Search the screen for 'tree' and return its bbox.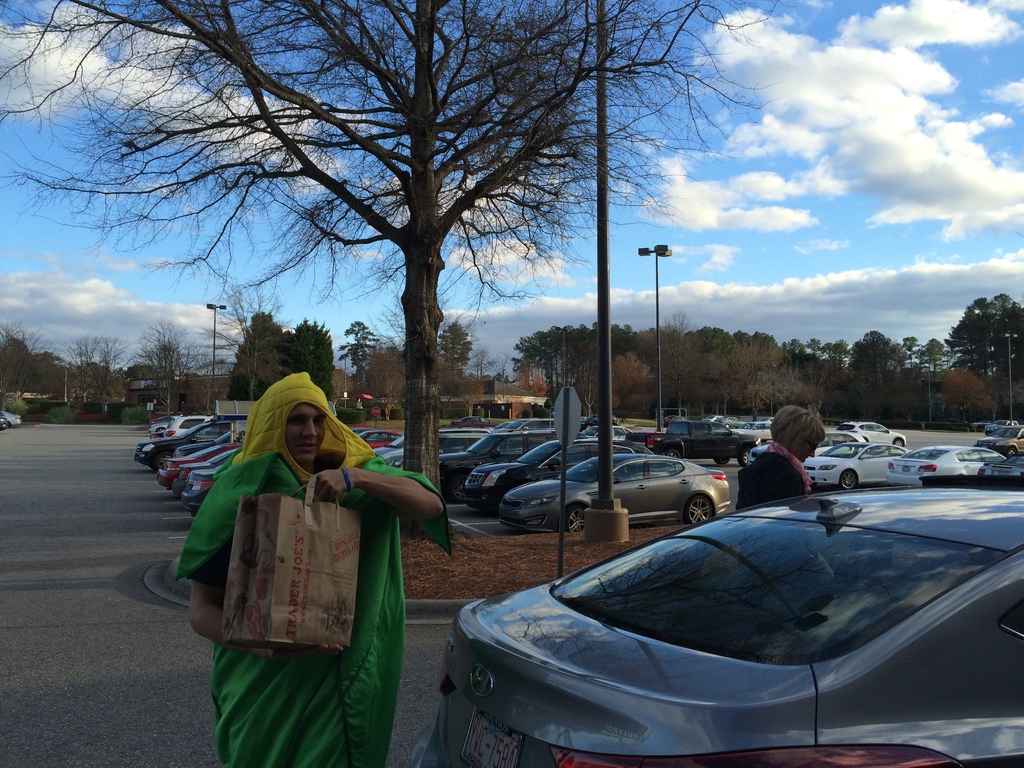
Found: BBox(70, 330, 133, 402).
